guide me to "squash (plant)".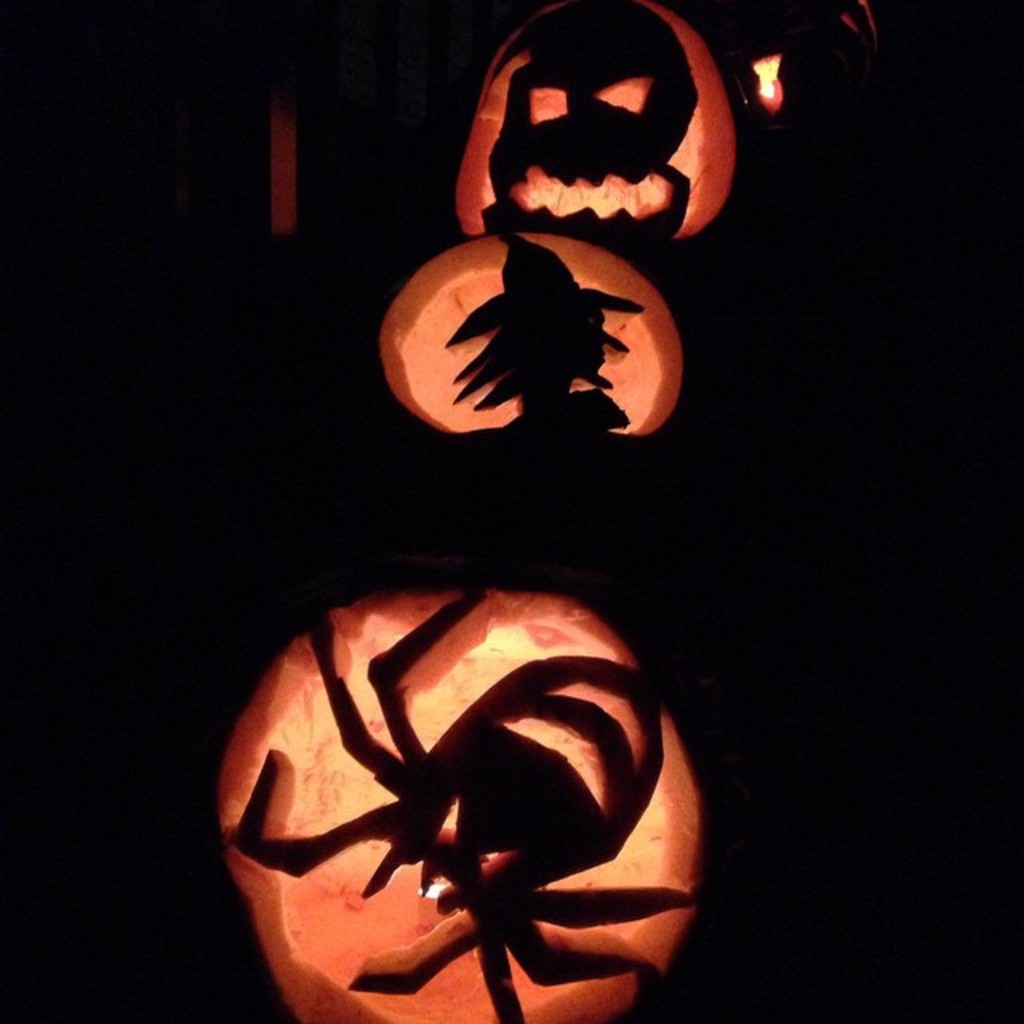
Guidance: 451:0:736:238.
